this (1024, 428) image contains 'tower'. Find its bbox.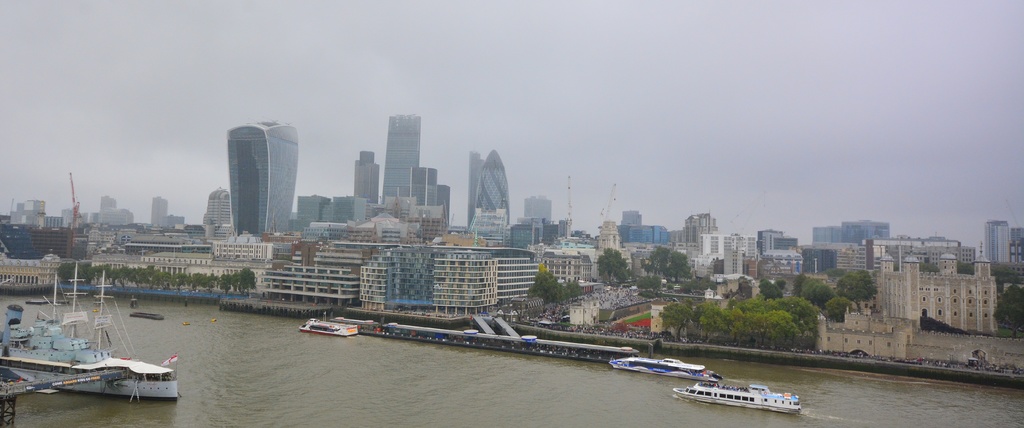
522/193/552/226.
